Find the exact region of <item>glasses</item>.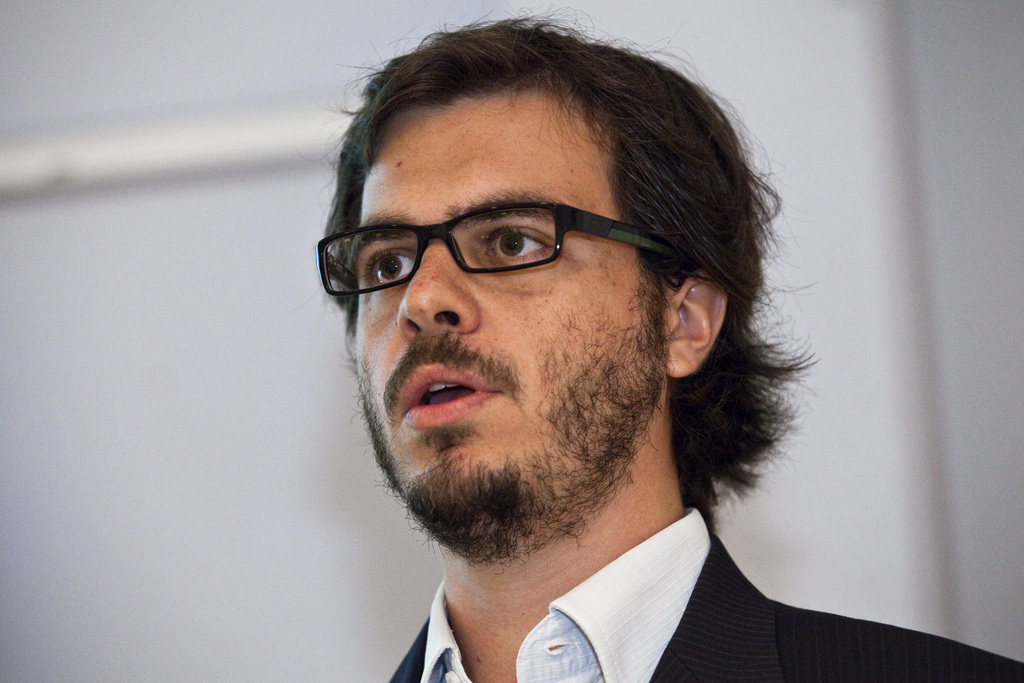
Exact region: {"left": 326, "top": 190, "right": 678, "bottom": 300}.
